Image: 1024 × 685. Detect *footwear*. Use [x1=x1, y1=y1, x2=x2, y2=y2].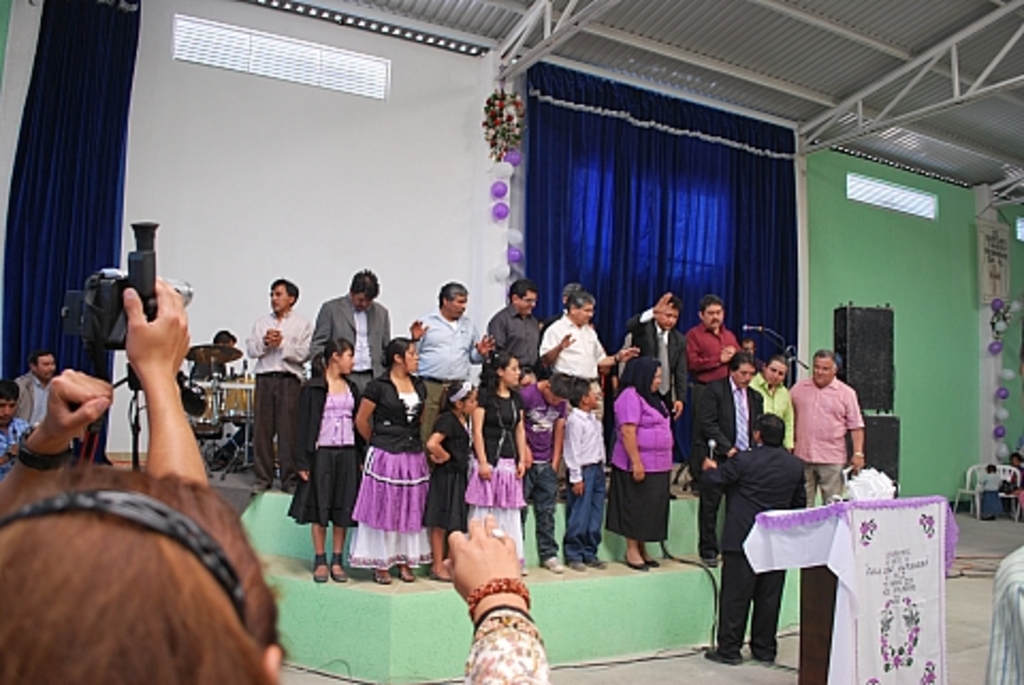
[x1=565, y1=557, x2=587, y2=574].
